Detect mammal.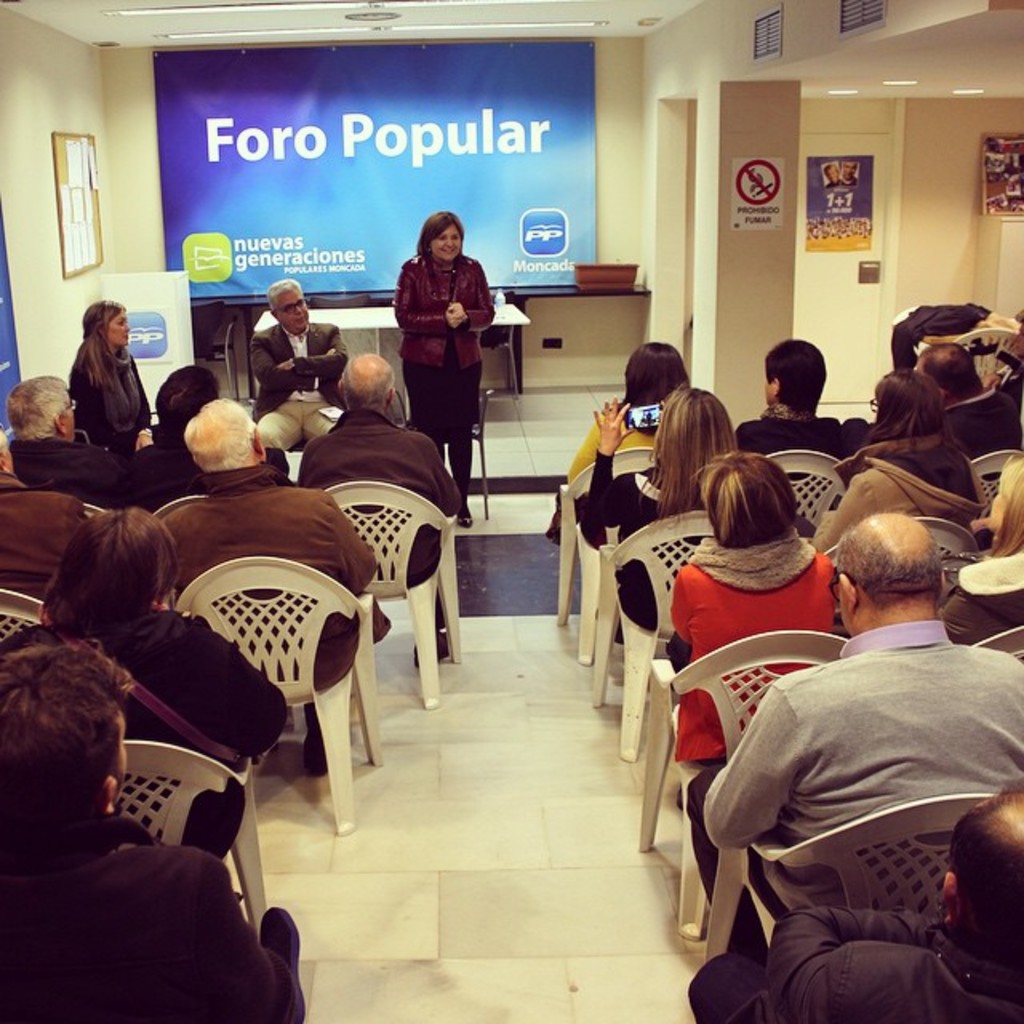
Detected at box(0, 427, 101, 613).
